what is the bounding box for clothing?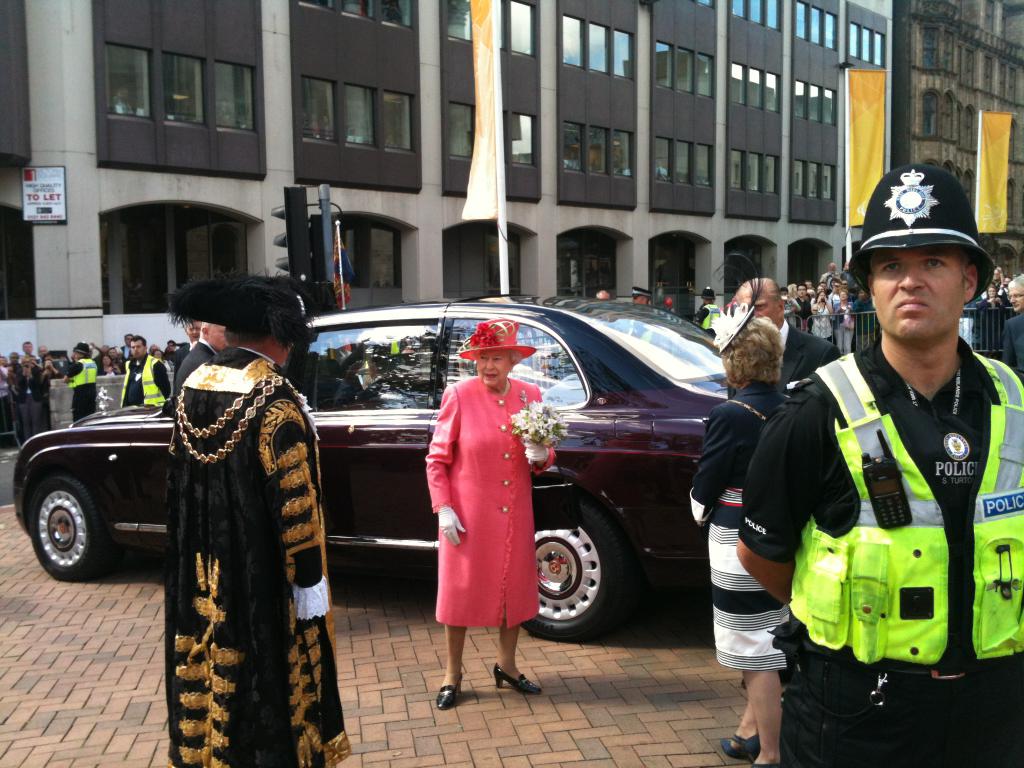
locate(737, 335, 1023, 767).
